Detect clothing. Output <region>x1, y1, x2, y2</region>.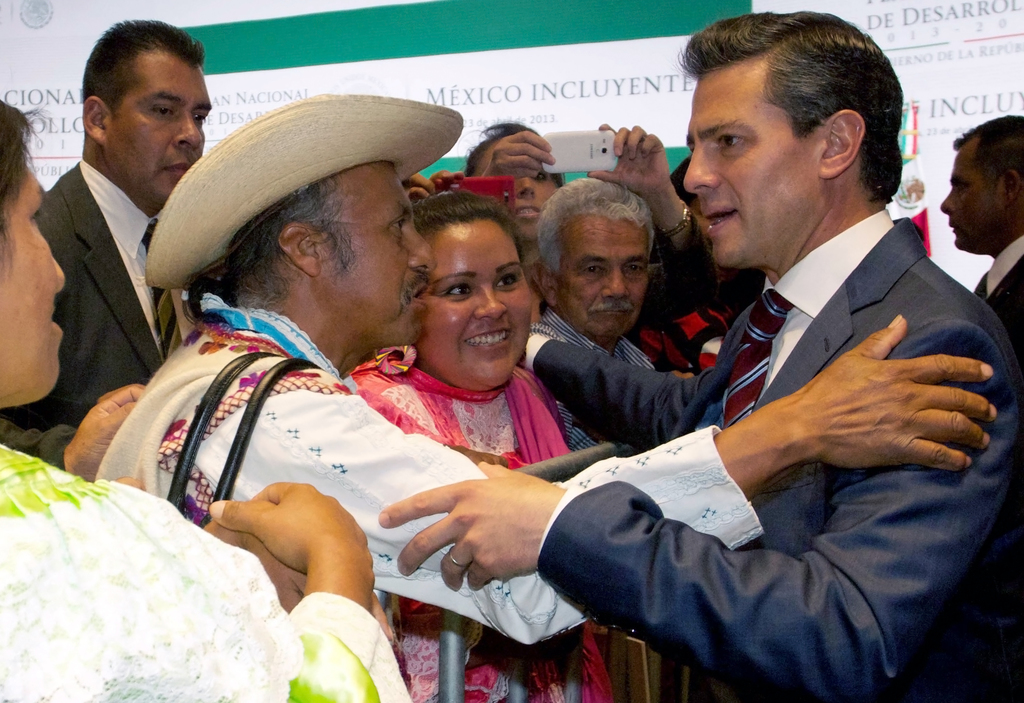
<region>337, 357, 626, 702</region>.
